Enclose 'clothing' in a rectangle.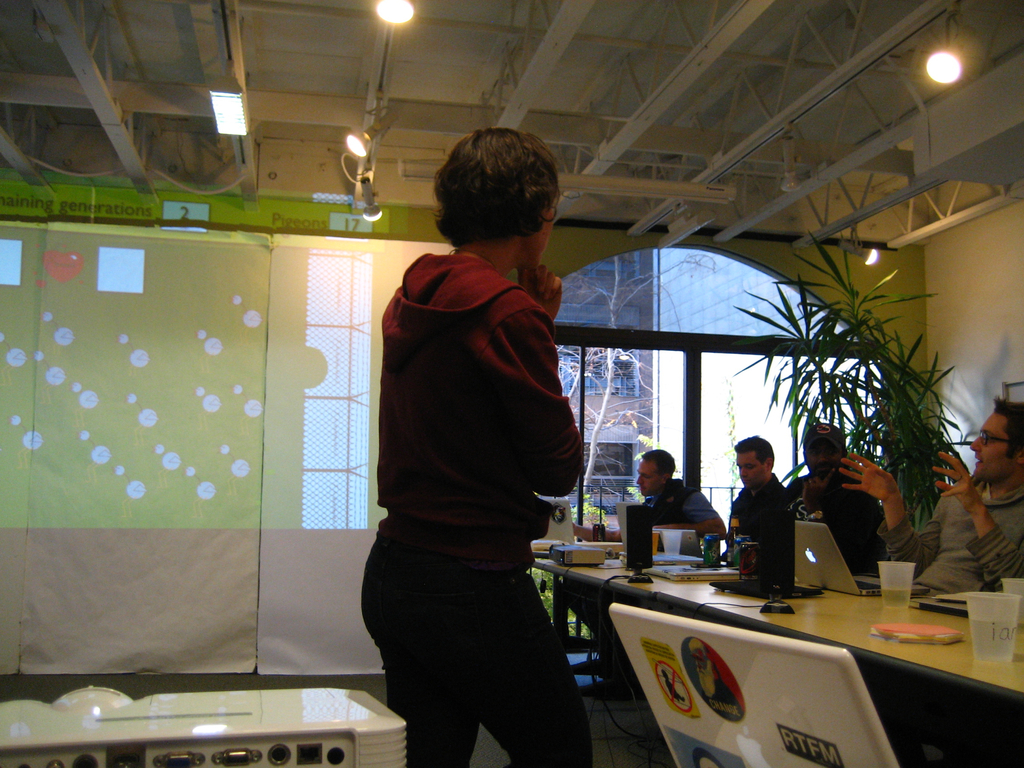
{"left": 570, "top": 470, "right": 695, "bottom": 630}.
